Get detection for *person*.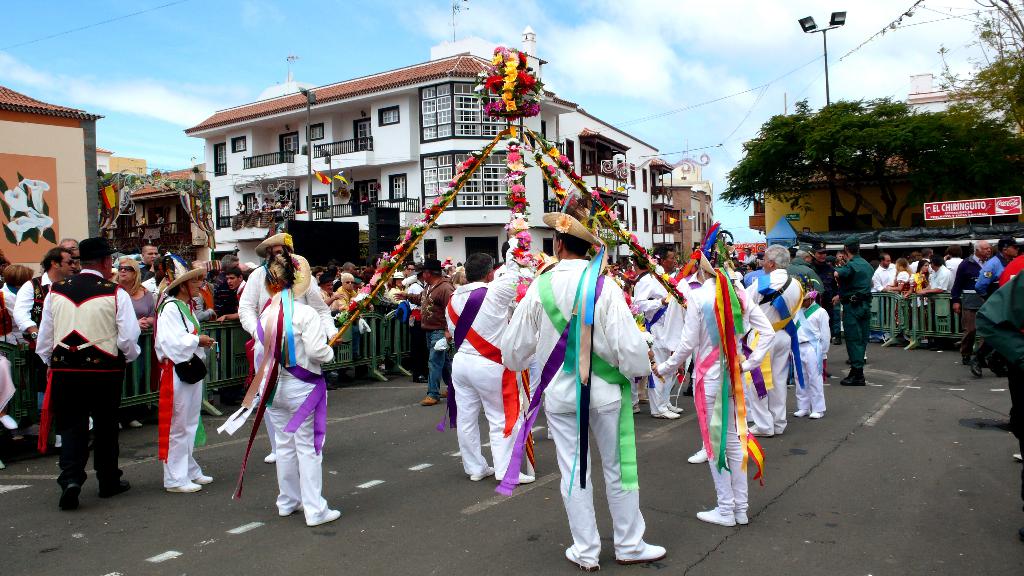
Detection: [left=980, top=236, right=1016, bottom=296].
